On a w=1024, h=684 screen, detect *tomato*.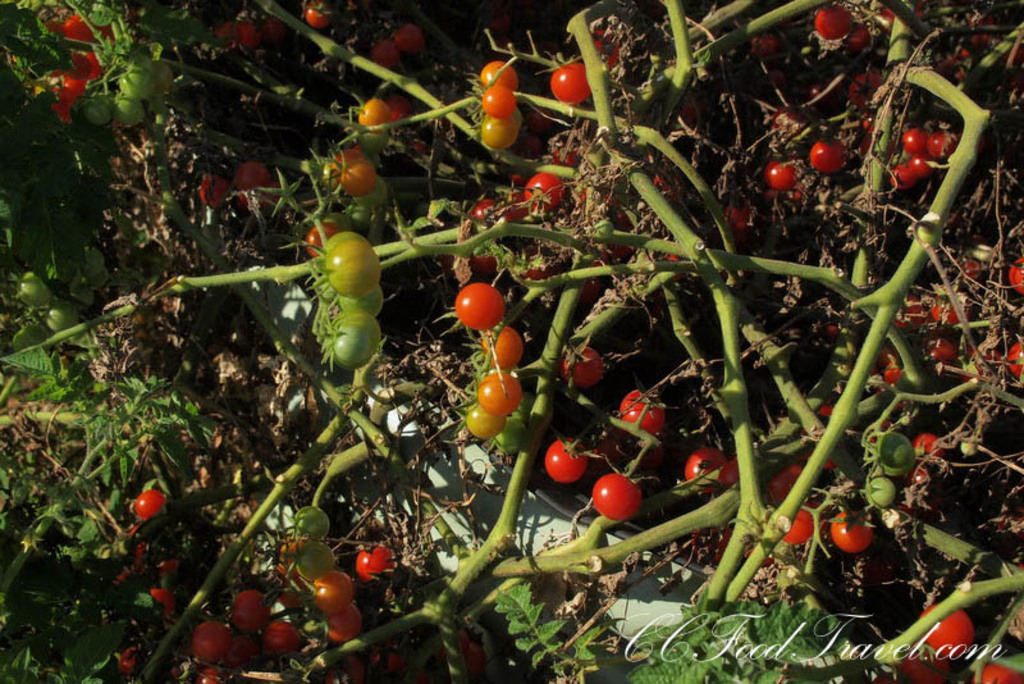
<box>813,4,855,37</box>.
